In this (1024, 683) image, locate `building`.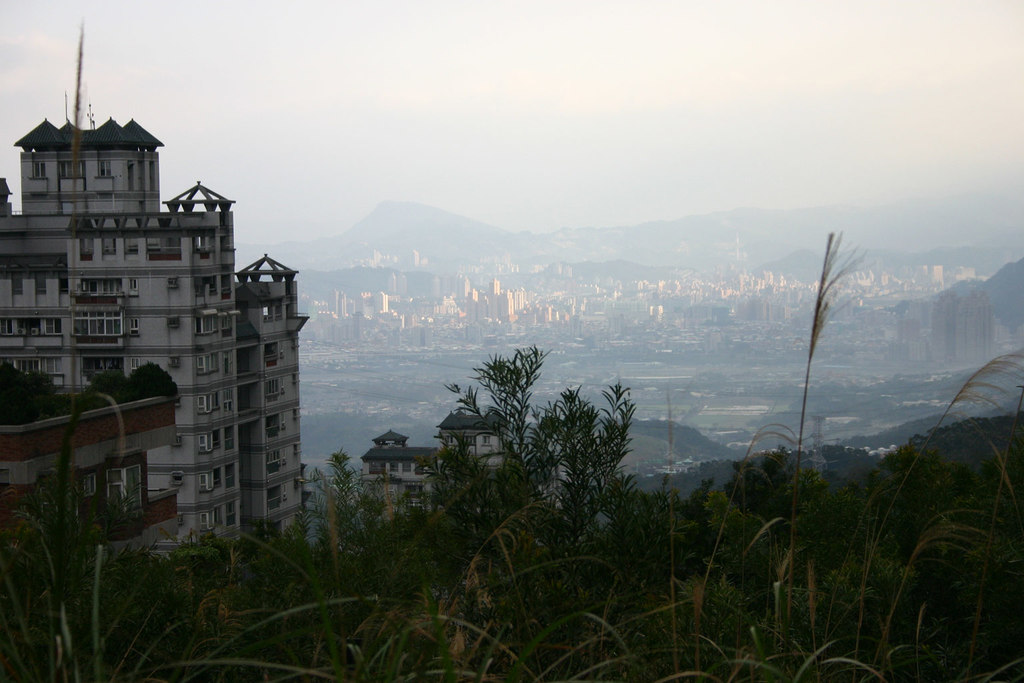
Bounding box: <box>0,119,315,576</box>.
